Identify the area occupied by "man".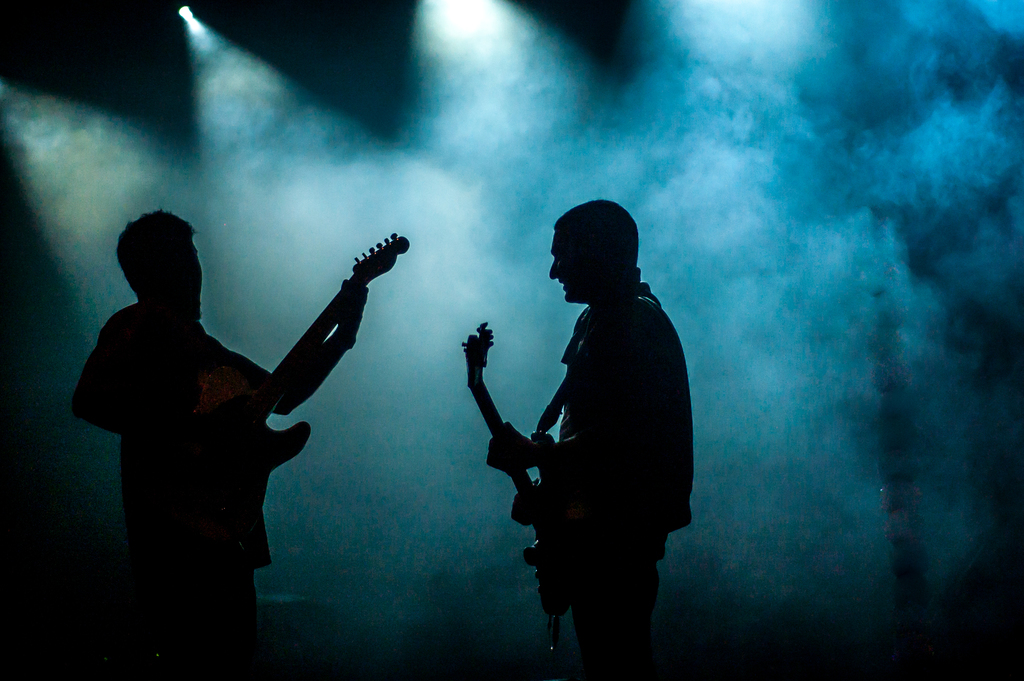
Area: rect(483, 202, 691, 680).
